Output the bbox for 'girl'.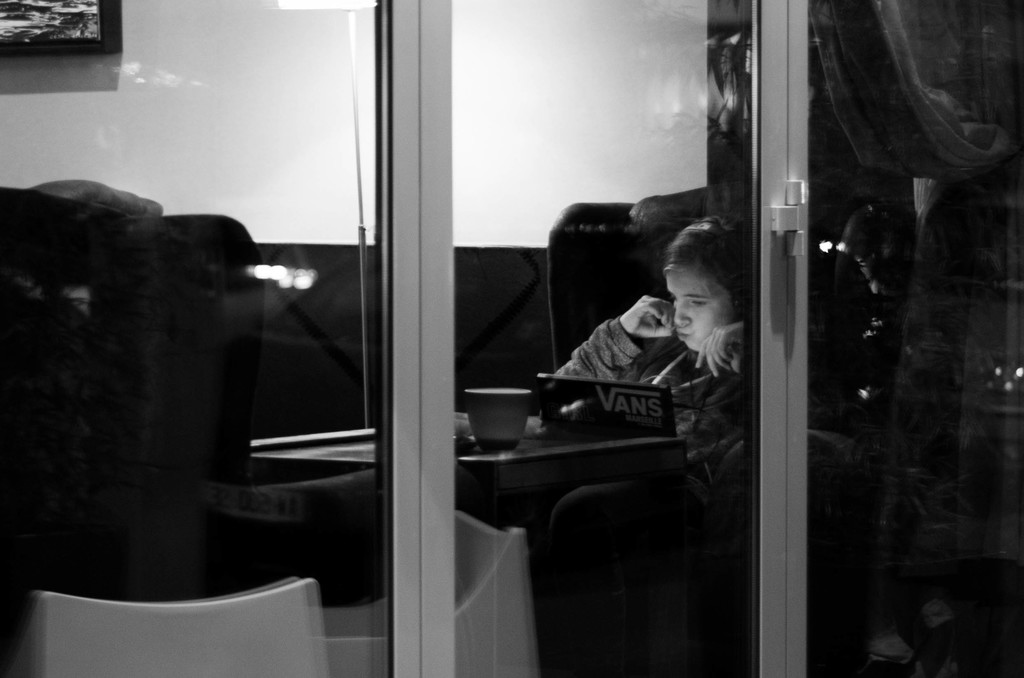
550/204/762/677.
